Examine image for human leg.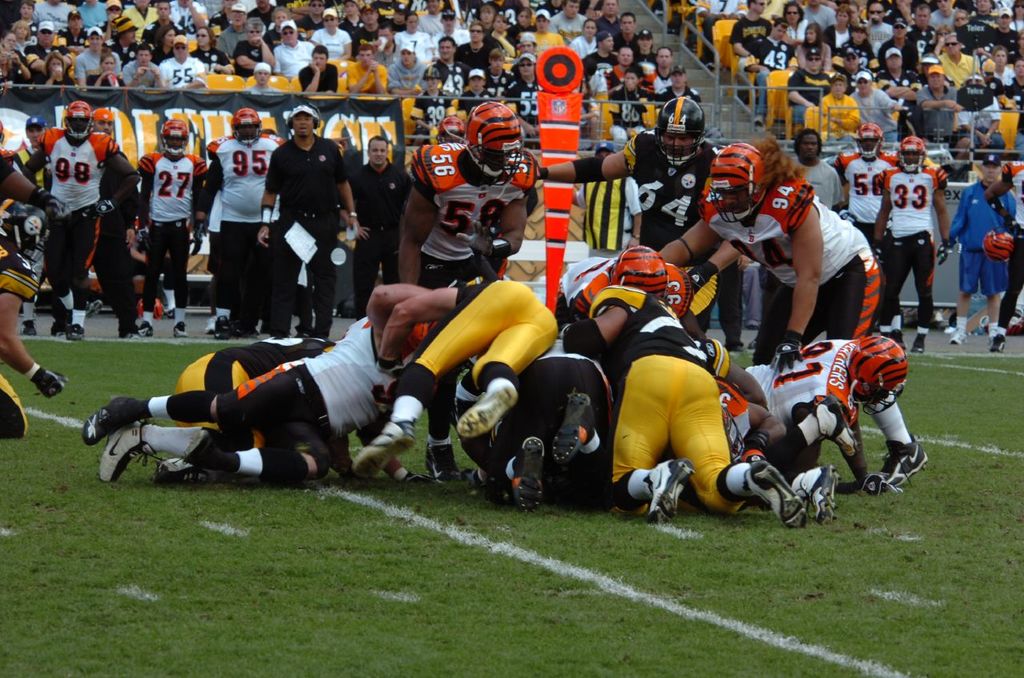
Examination result: [x1=66, y1=204, x2=94, y2=336].
